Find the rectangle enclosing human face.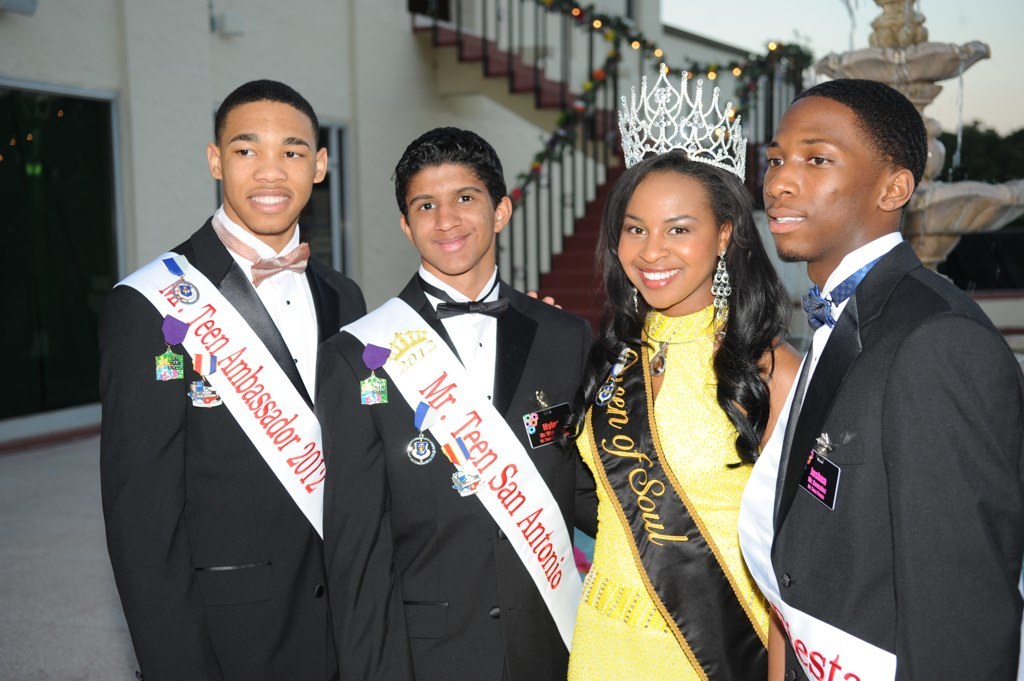
box=[222, 101, 318, 222].
